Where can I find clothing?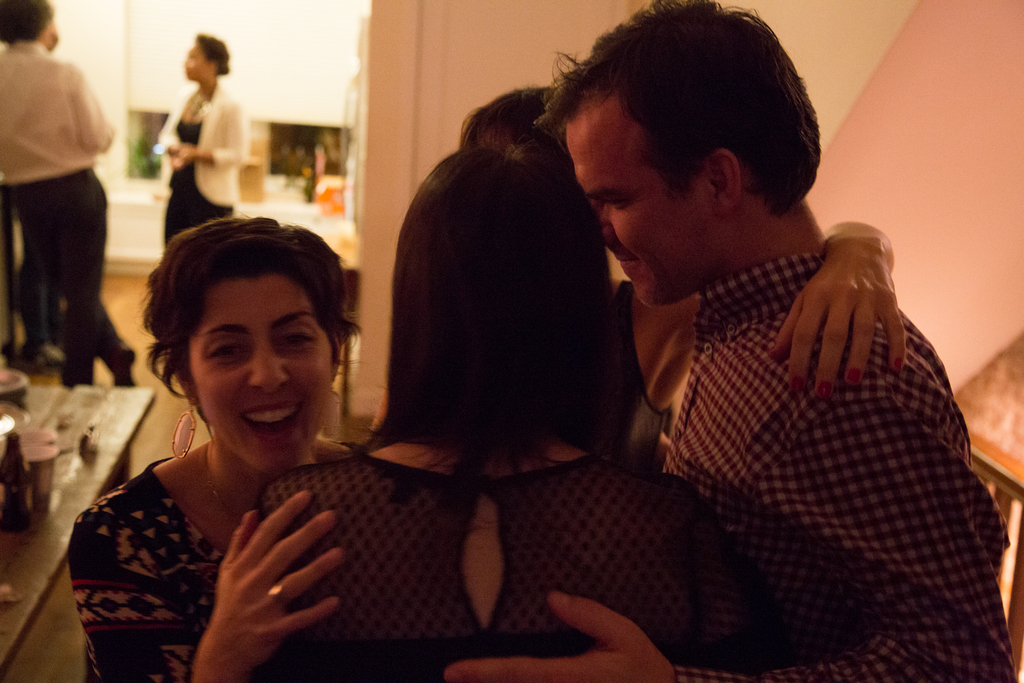
You can find it at BBox(62, 443, 373, 682).
